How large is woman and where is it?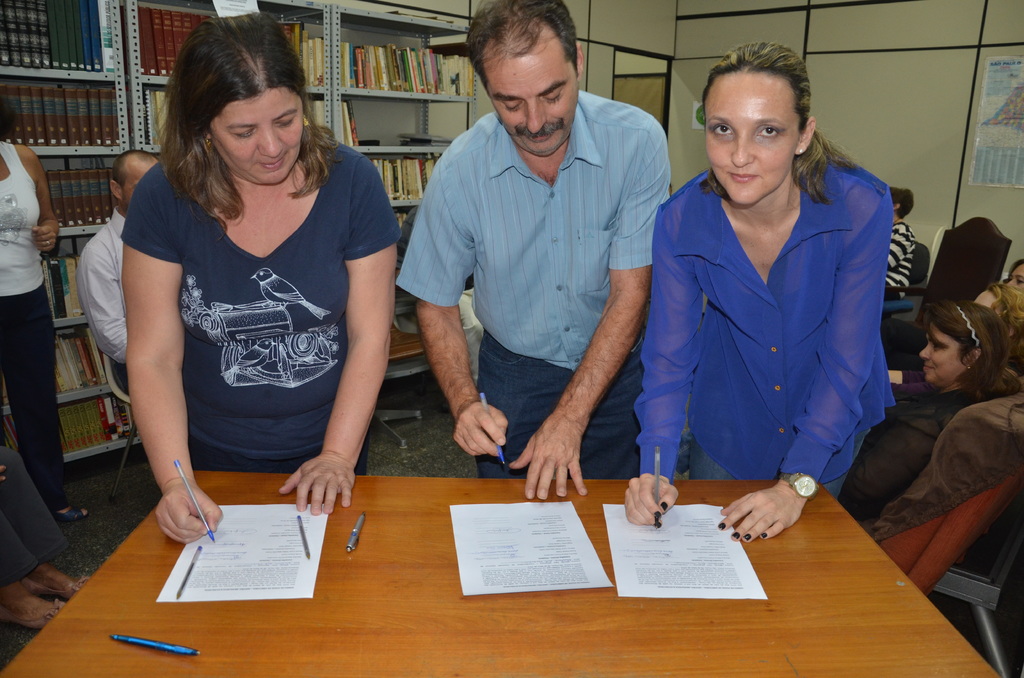
Bounding box: rect(0, 93, 89, 529).
